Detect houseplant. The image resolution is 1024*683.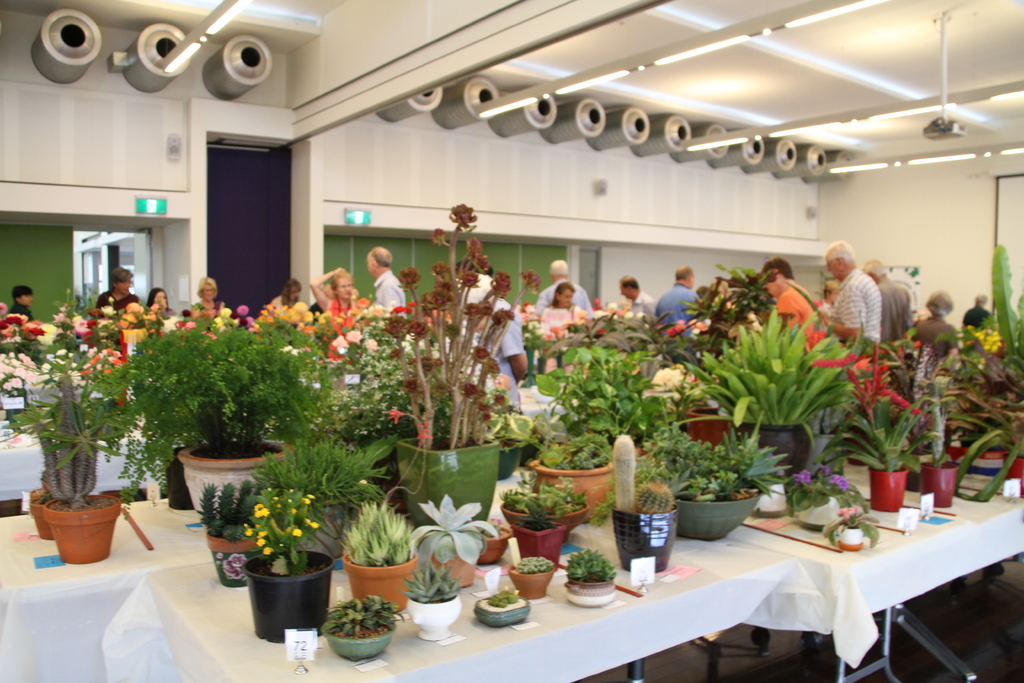
(left=488, top=466, right=601, bottom=541).
